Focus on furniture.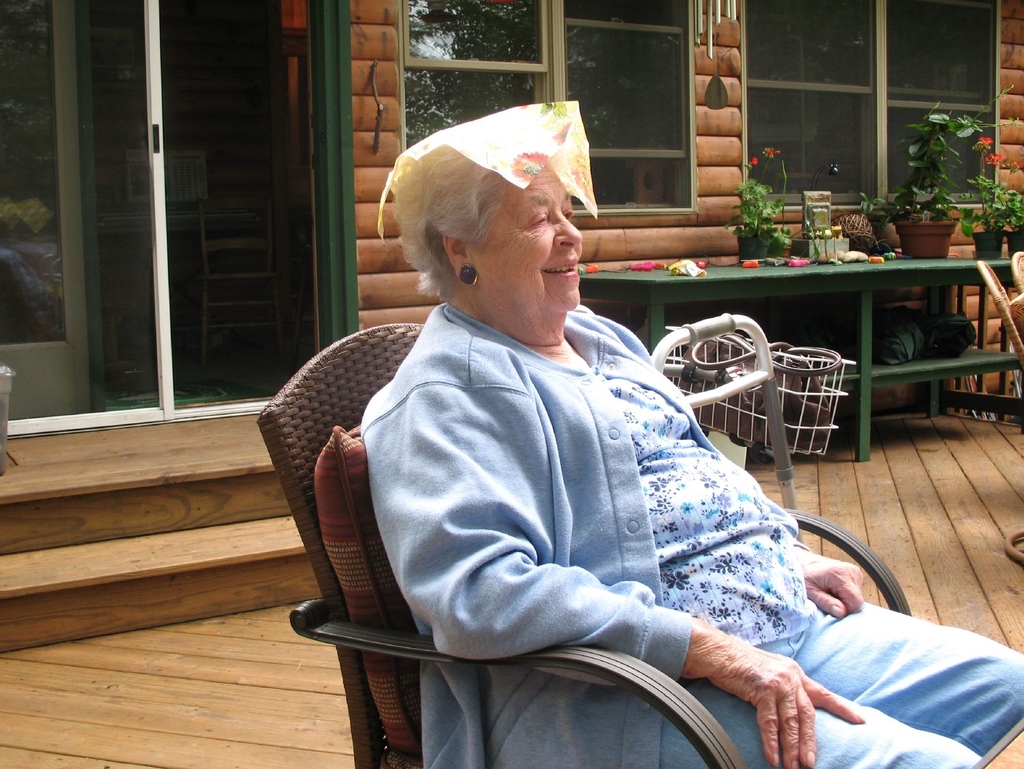
Focused at Rect(969, 718, 1023, 768).
